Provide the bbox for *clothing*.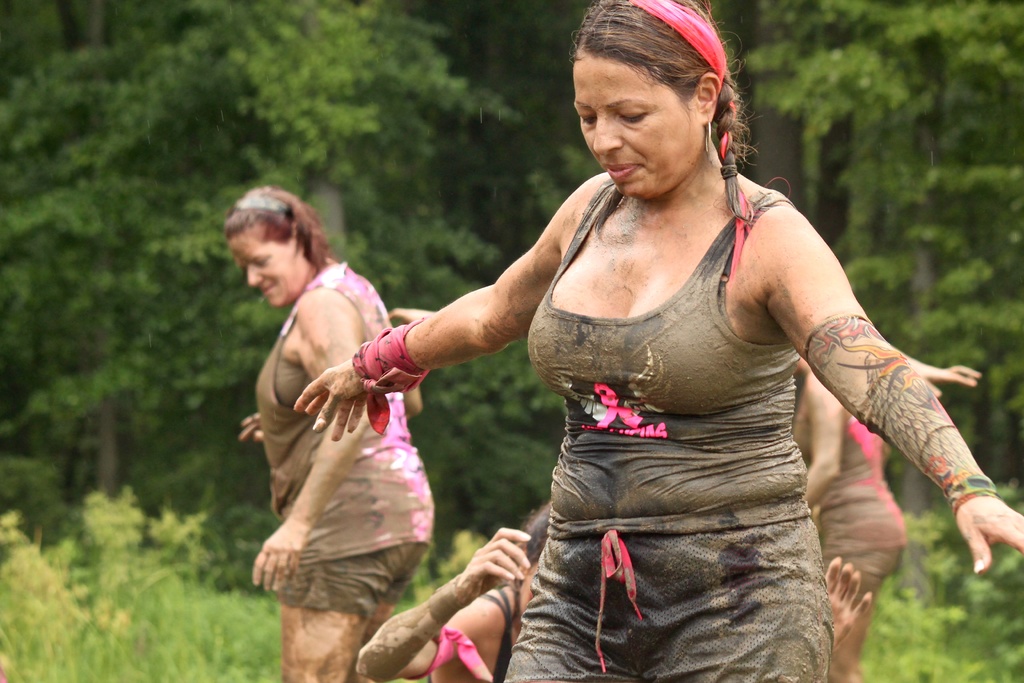
<bbox>497, 165, 852, 682</bbox>.
